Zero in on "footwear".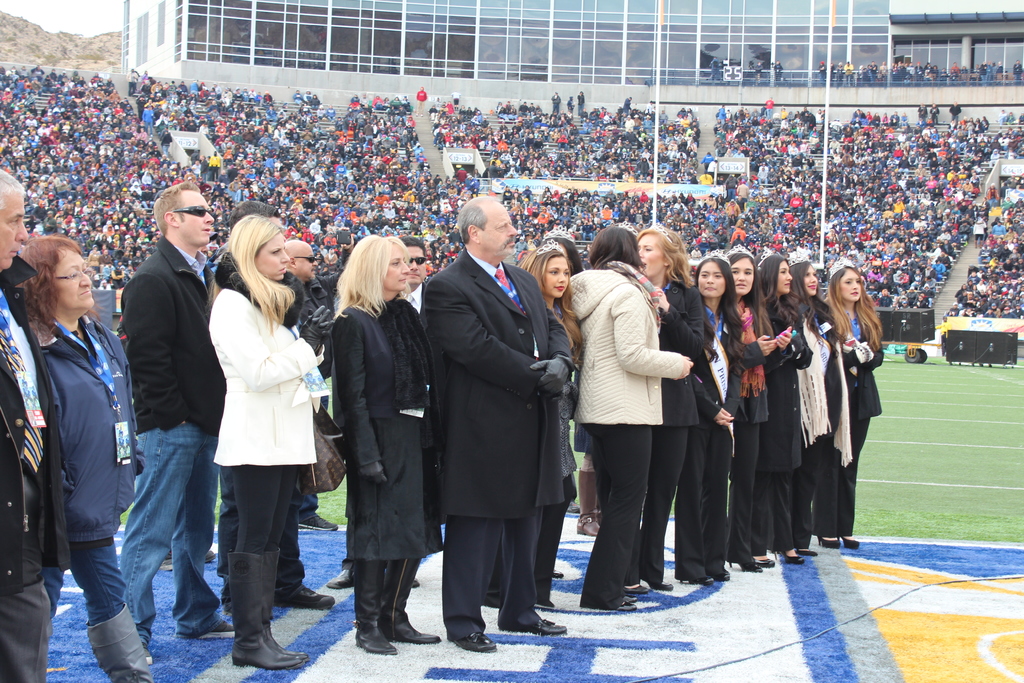
Zeroed in: l=200, t=551, r=216, b=563.
